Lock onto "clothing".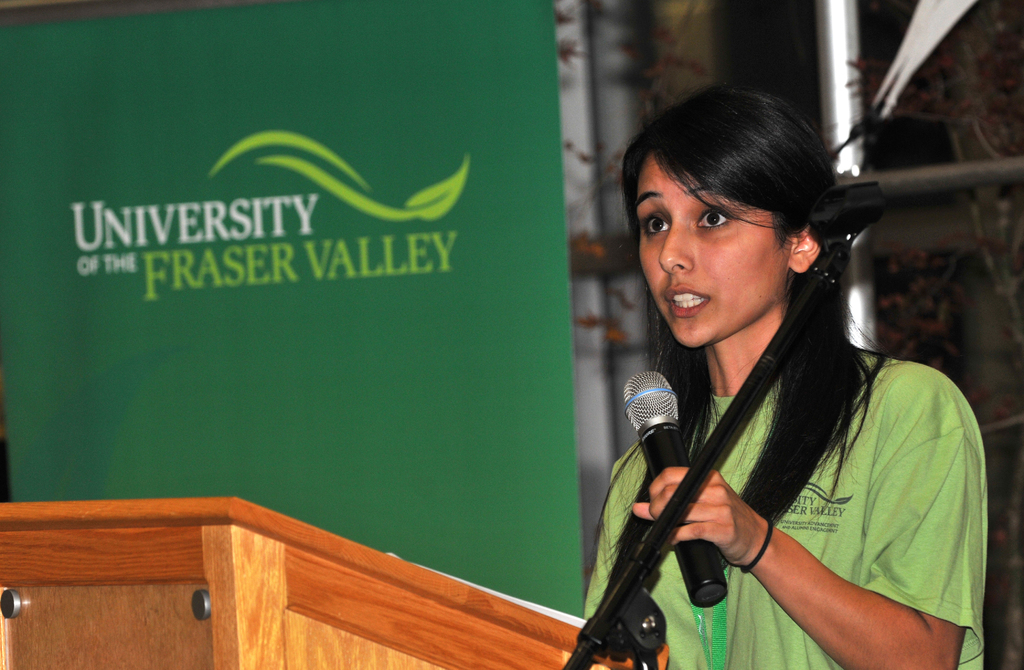
Locked: (579, 260, 993, 669).
